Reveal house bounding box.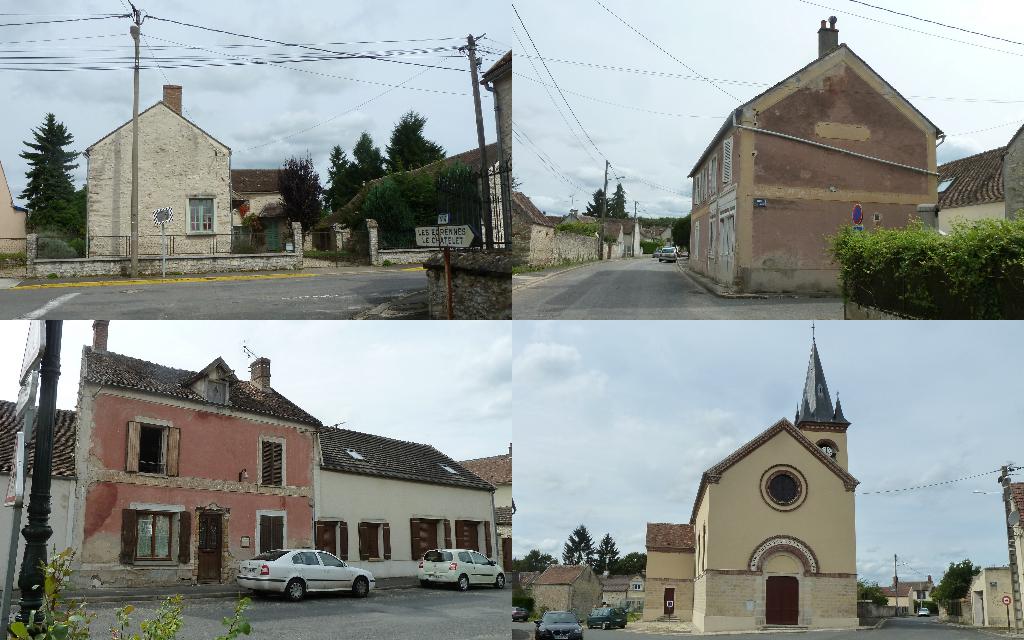
Revealed: [x1=876, y1=579, x2=940, y2=606].
